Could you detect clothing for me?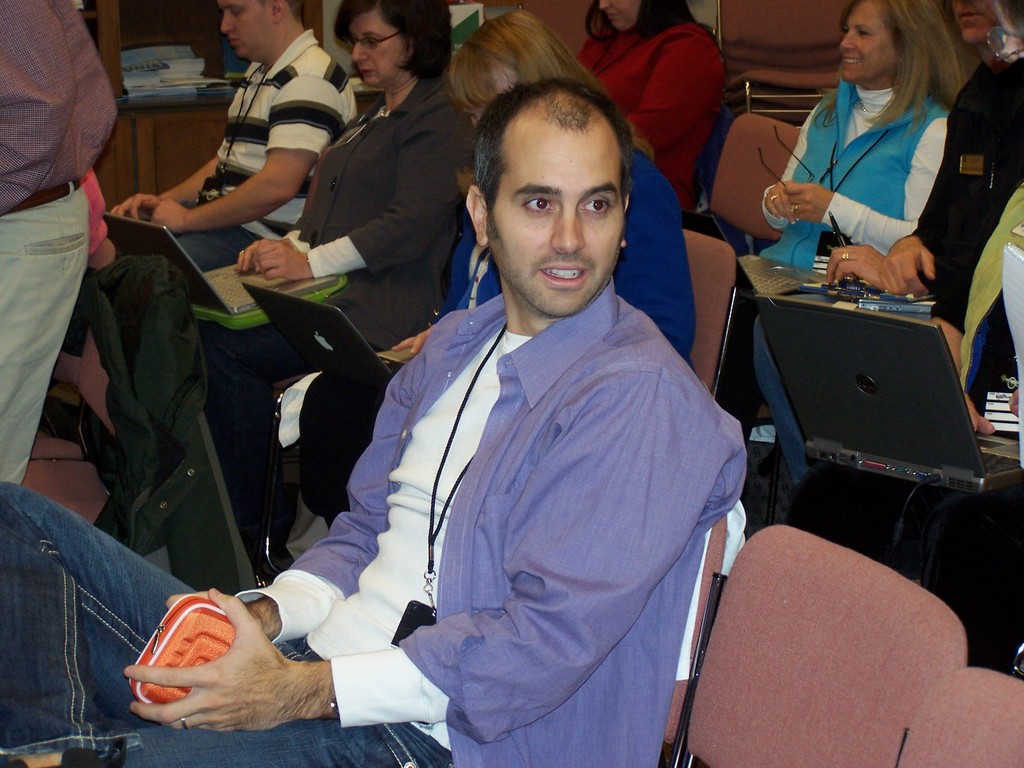
Detection result: bbox(431, 131, 703, 375).
